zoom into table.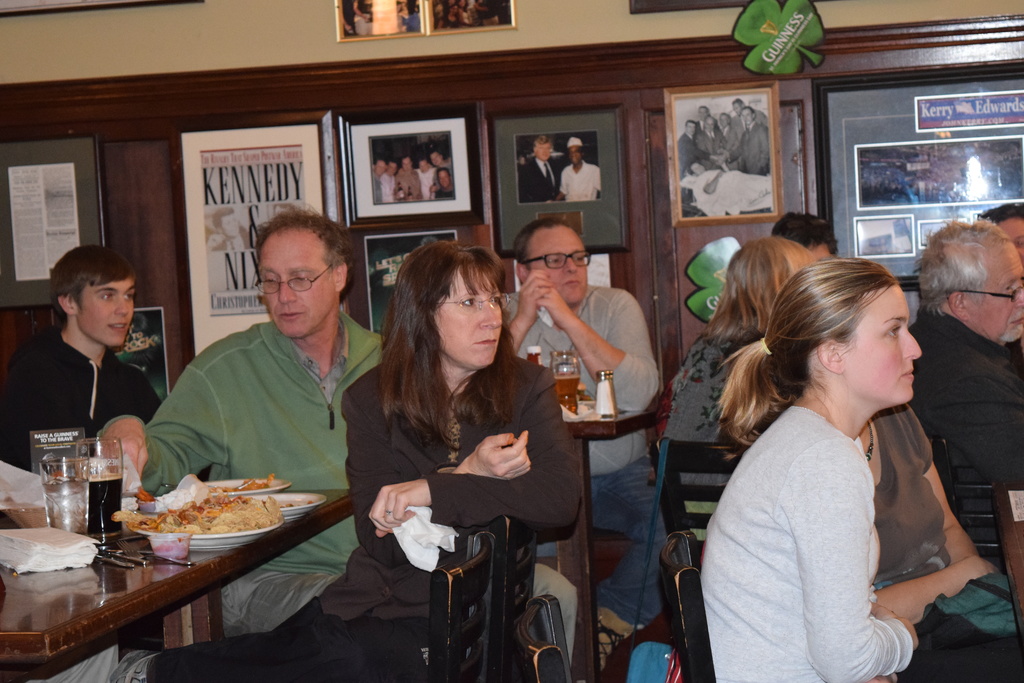
Zoom target: (x1=0, y1=461, x2=346, y2=665).
